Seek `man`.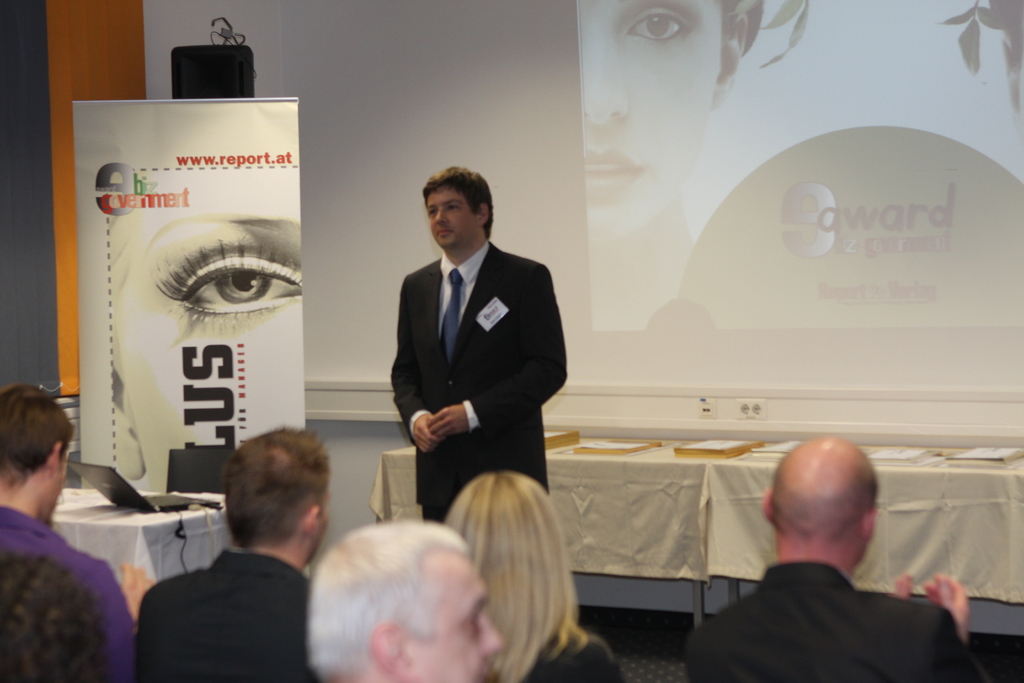
[387,165,564,531].
